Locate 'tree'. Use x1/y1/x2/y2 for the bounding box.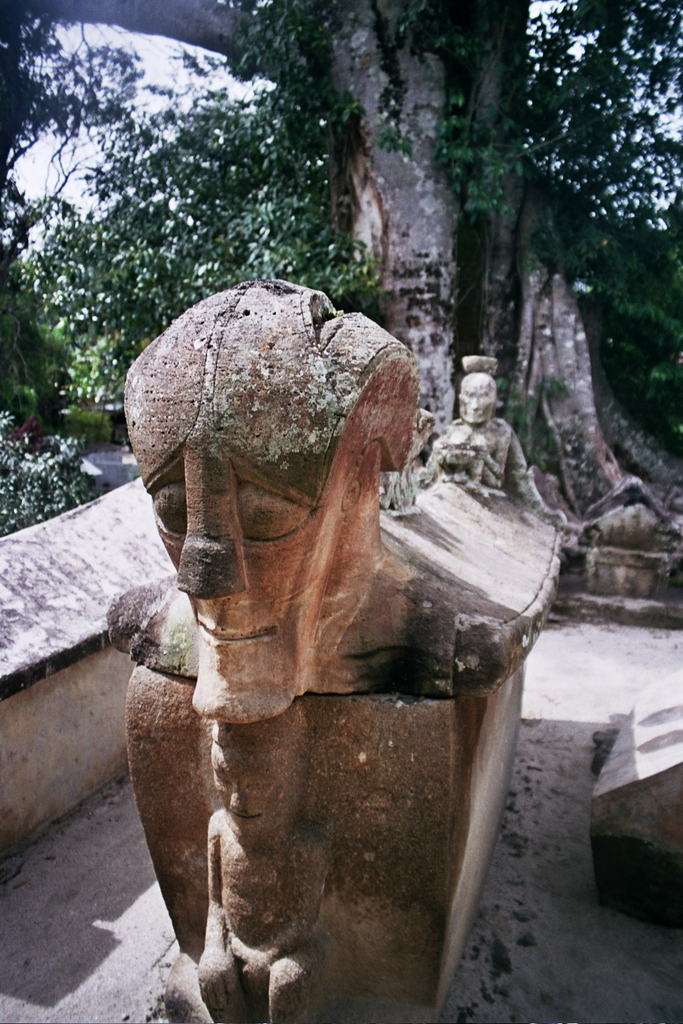
0/0/682/562.
